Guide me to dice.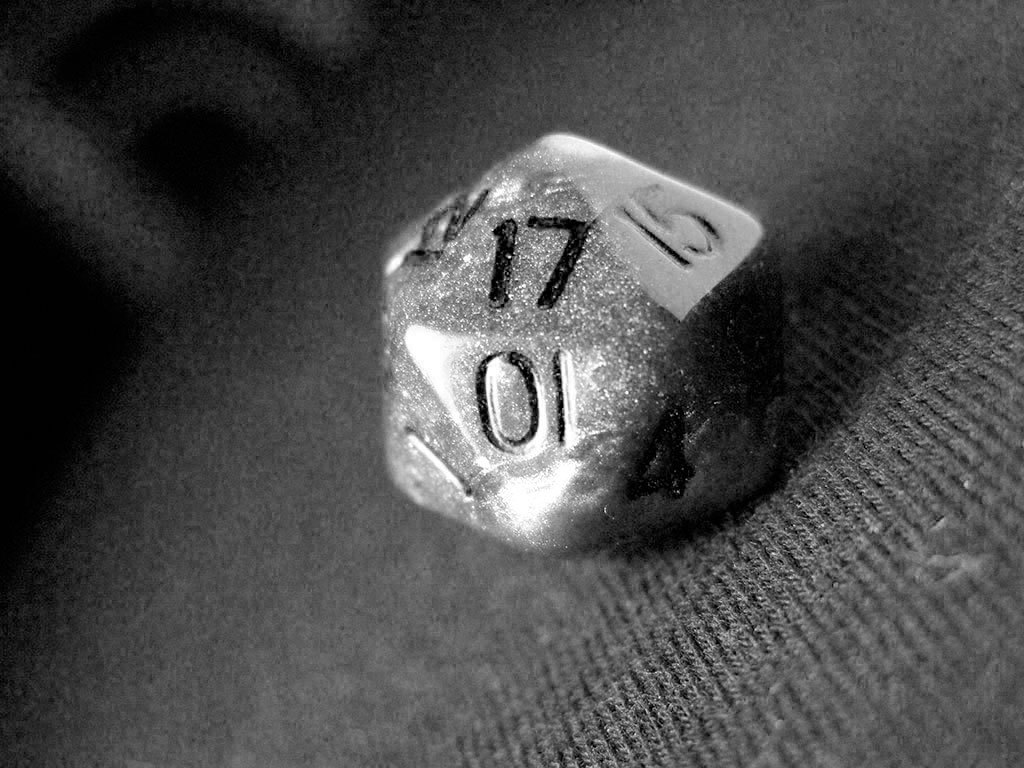
Guidance: pyautogui.locateOnScreen(386, 135, 783, 557).
